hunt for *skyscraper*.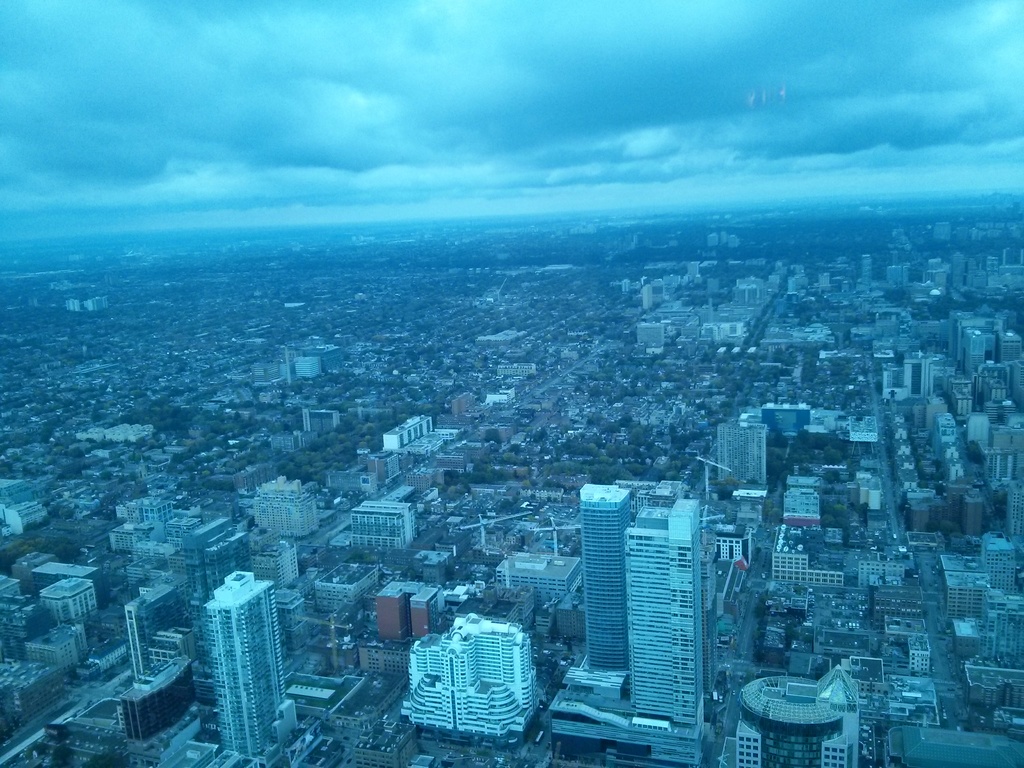
Hunted down at detection(625, 492, 709, 717).
